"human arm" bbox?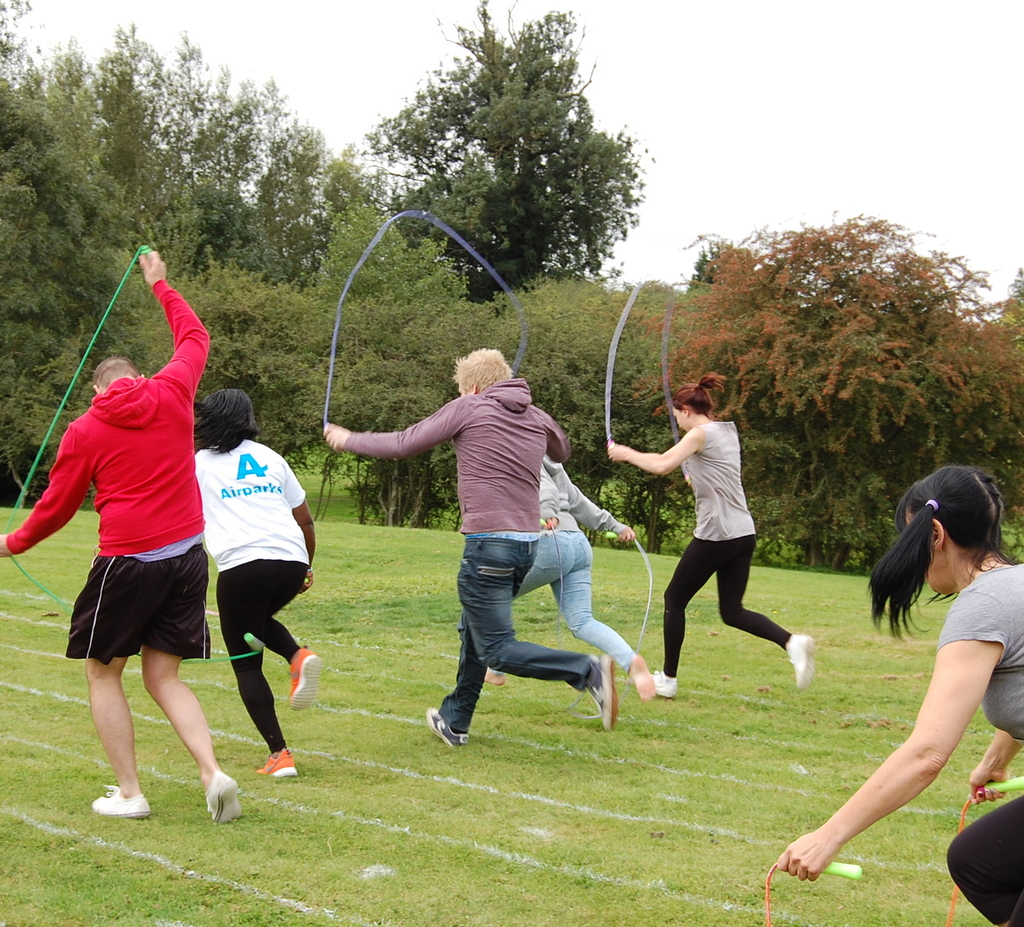
bbox=(547, 464, 635, 545)
